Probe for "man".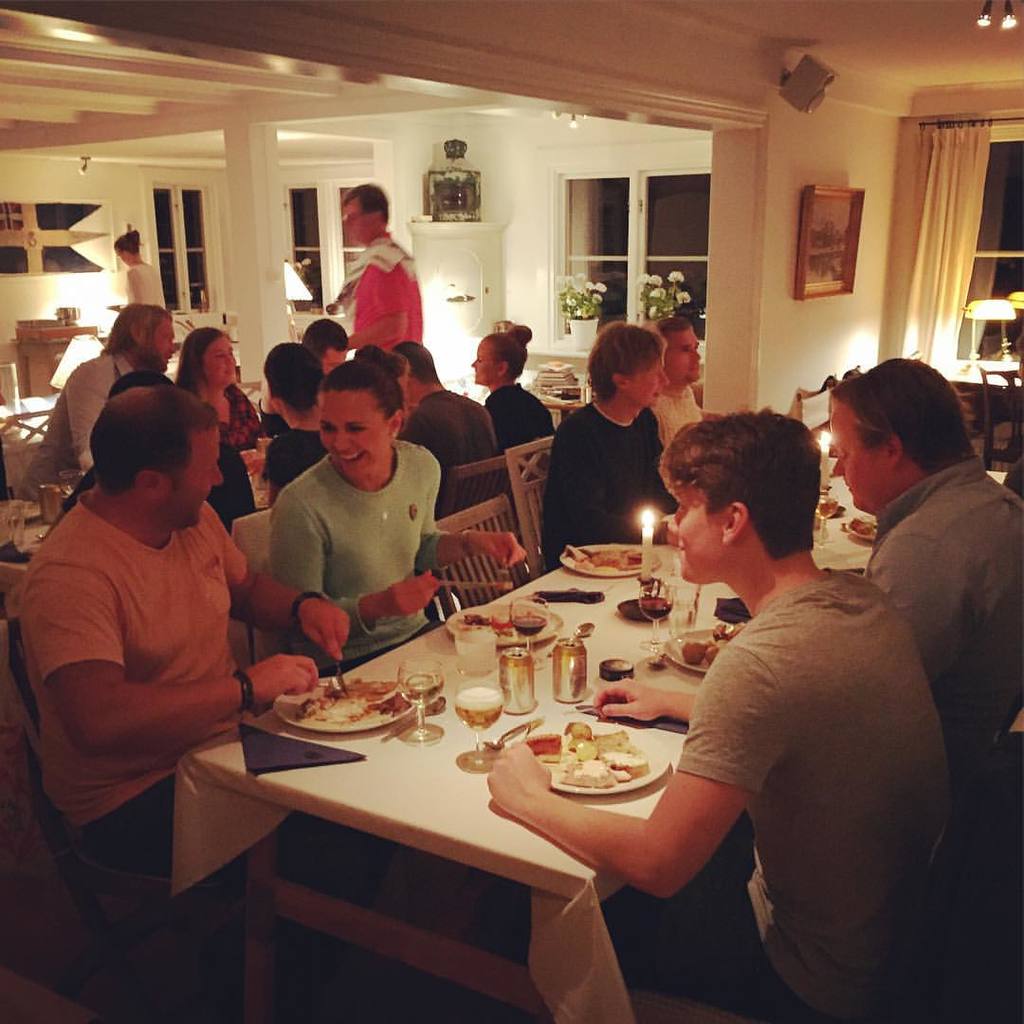
Probe result: 336 179 433 357.
